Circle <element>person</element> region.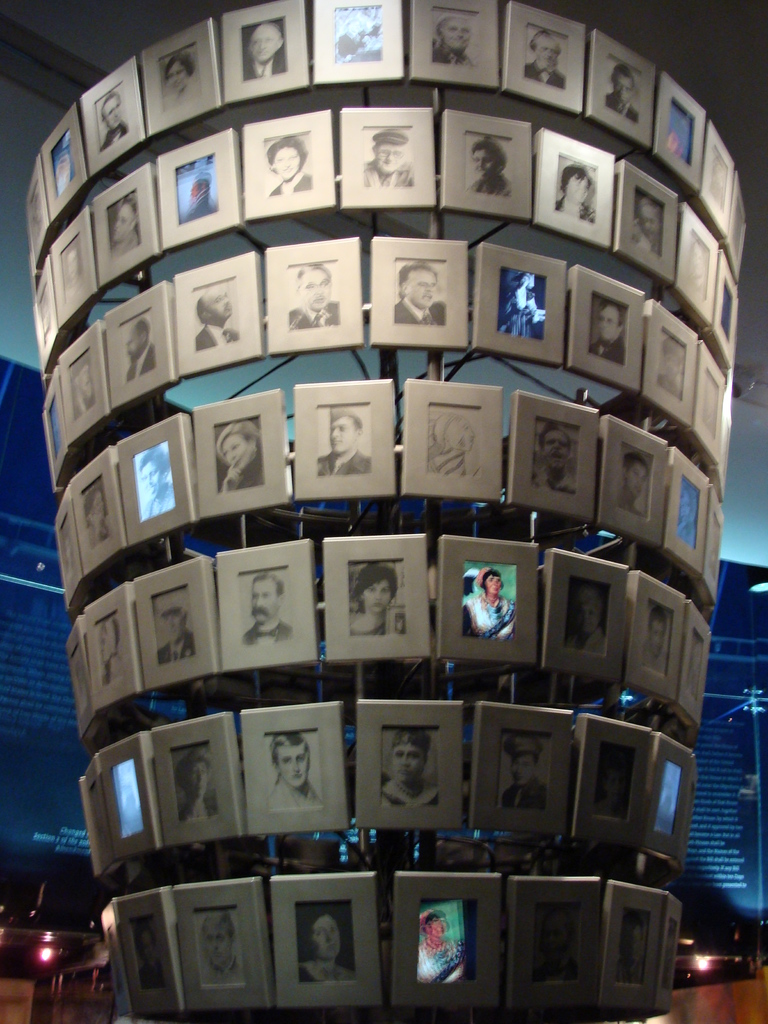
Region: (109,195,139,260).
